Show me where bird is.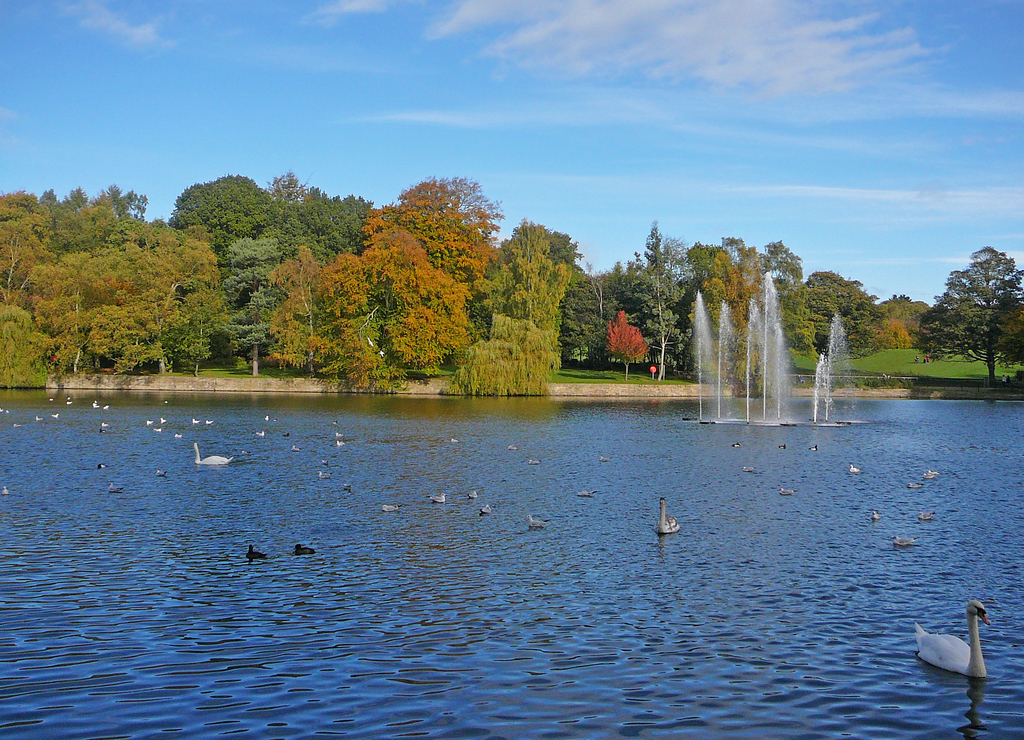
bird is at [108,480,122,494].
